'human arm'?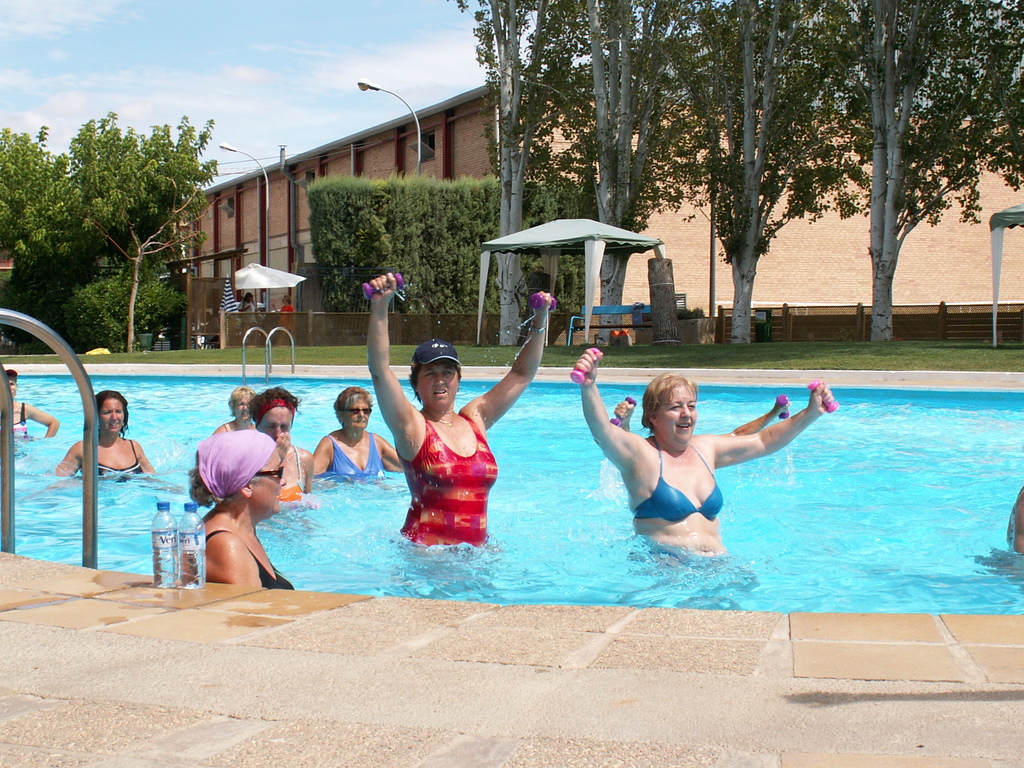
[300, 450, 319, 511]
